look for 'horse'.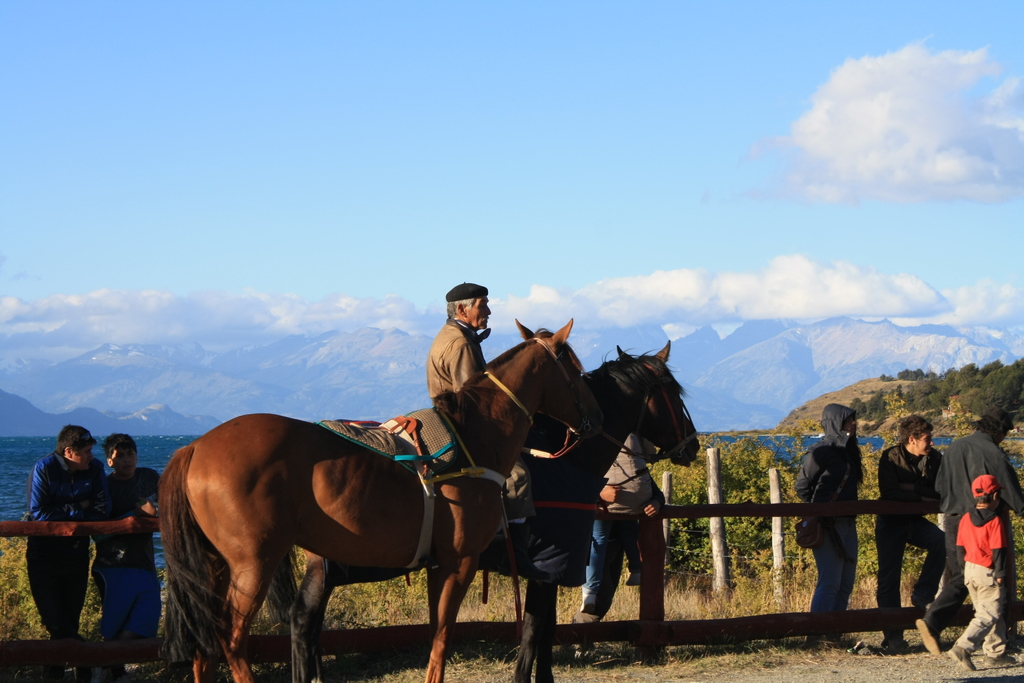
Found: 157 315 607 682.
